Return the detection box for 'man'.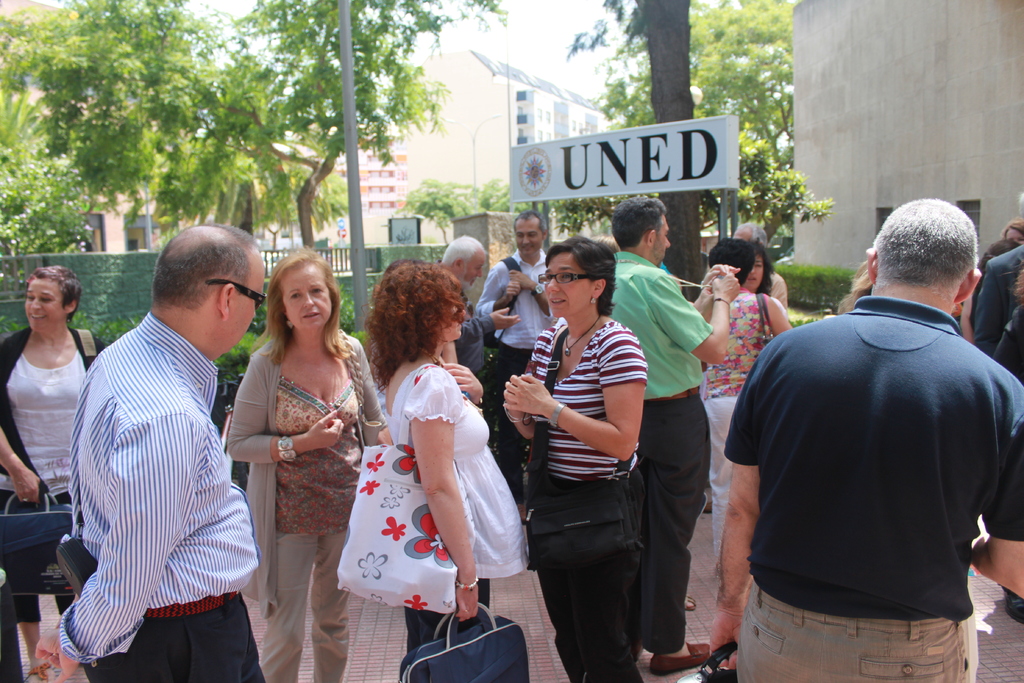
locate(725, 219, 788, 316).
